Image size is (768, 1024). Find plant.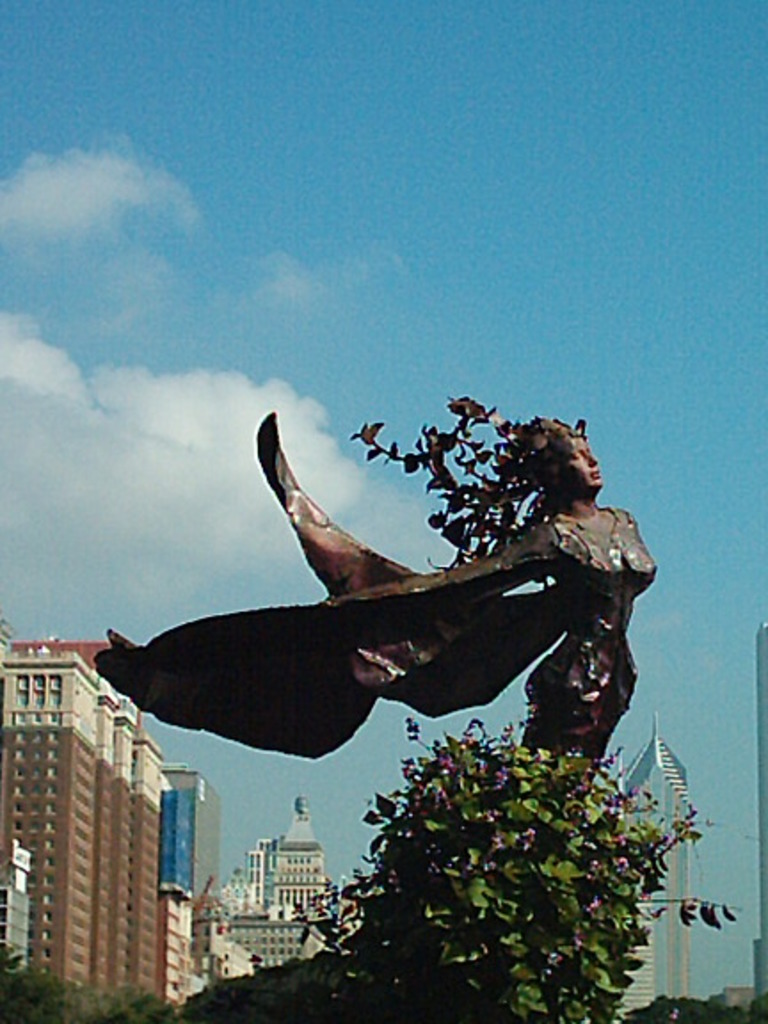
region(354, 388, 592, 576).
